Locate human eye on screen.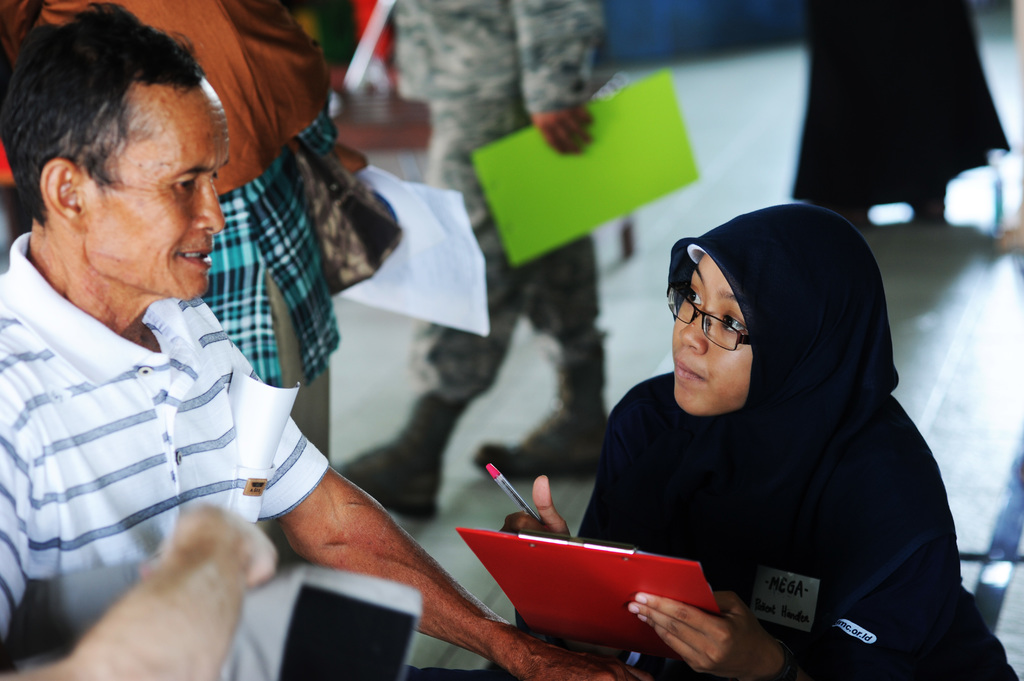
On screen at x1=168, y1=173, x2=199, y2=194.
